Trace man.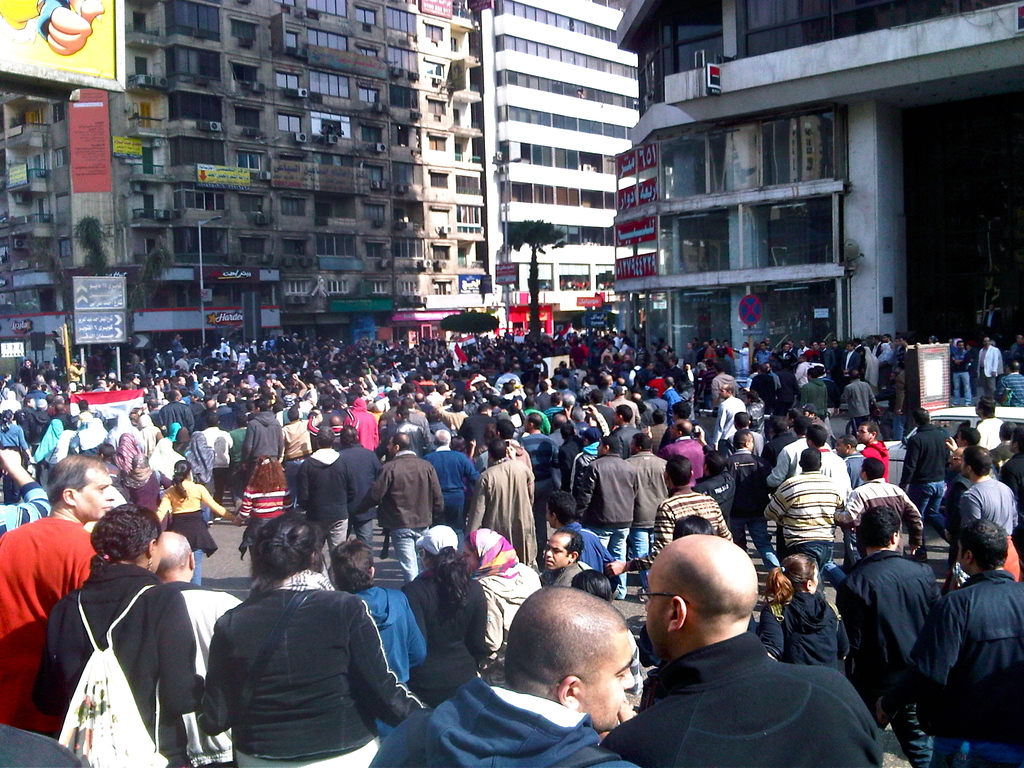
Traced to box=[851, 415, 891, 488].
